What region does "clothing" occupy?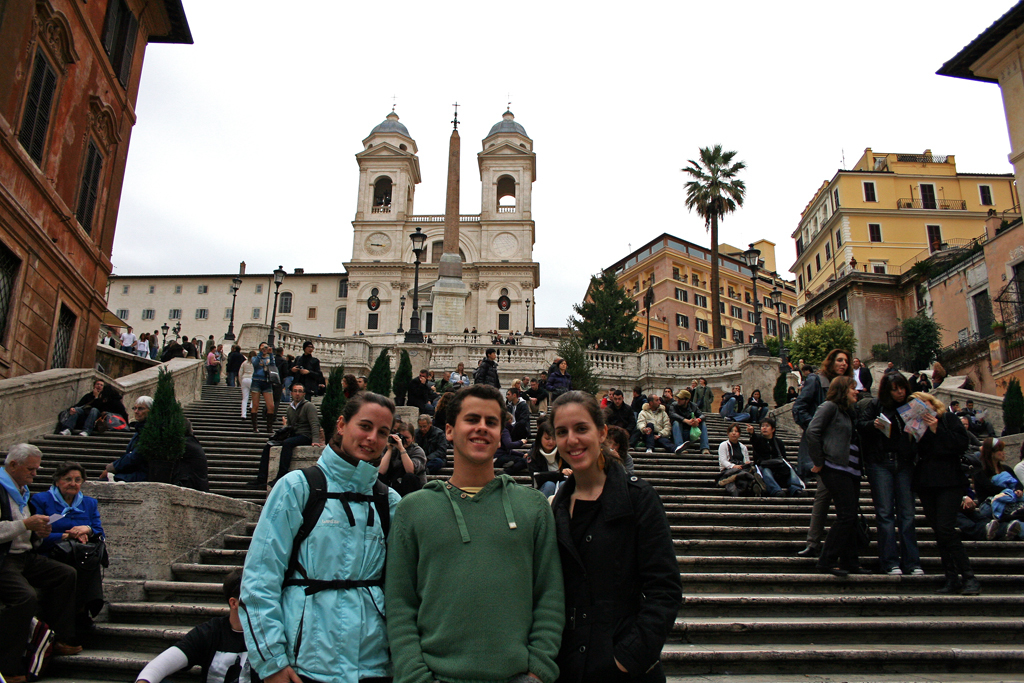
BBox(136, 613, 252, 682).
